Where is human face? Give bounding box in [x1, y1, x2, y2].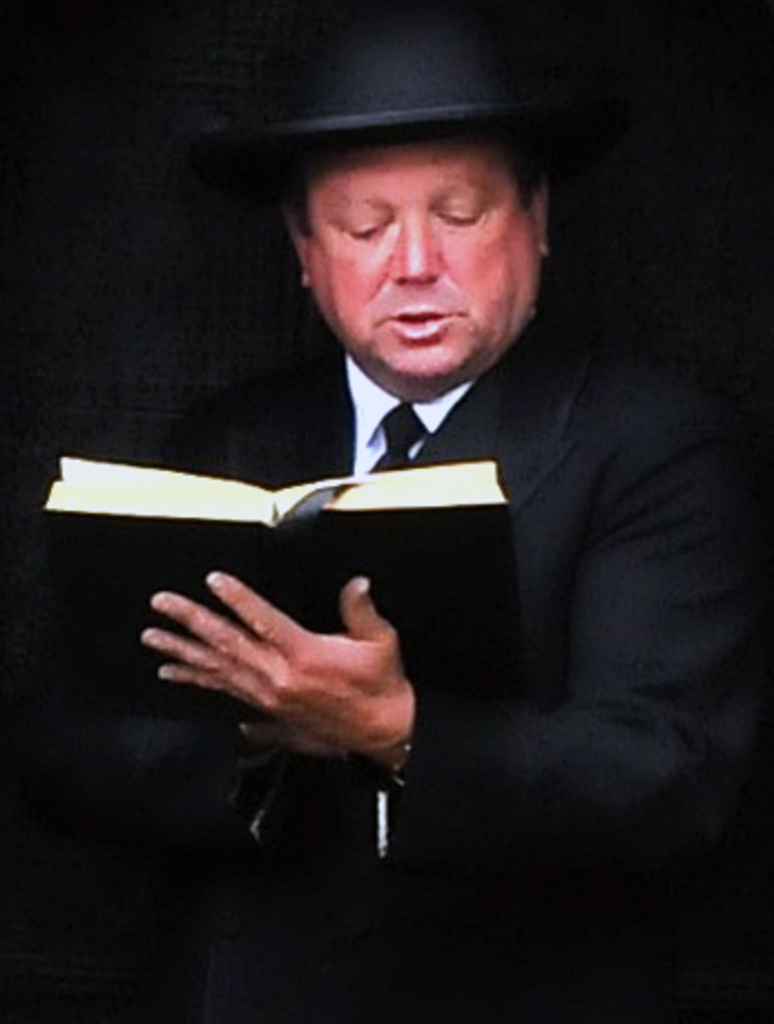
[310, 123, 533, 386].
